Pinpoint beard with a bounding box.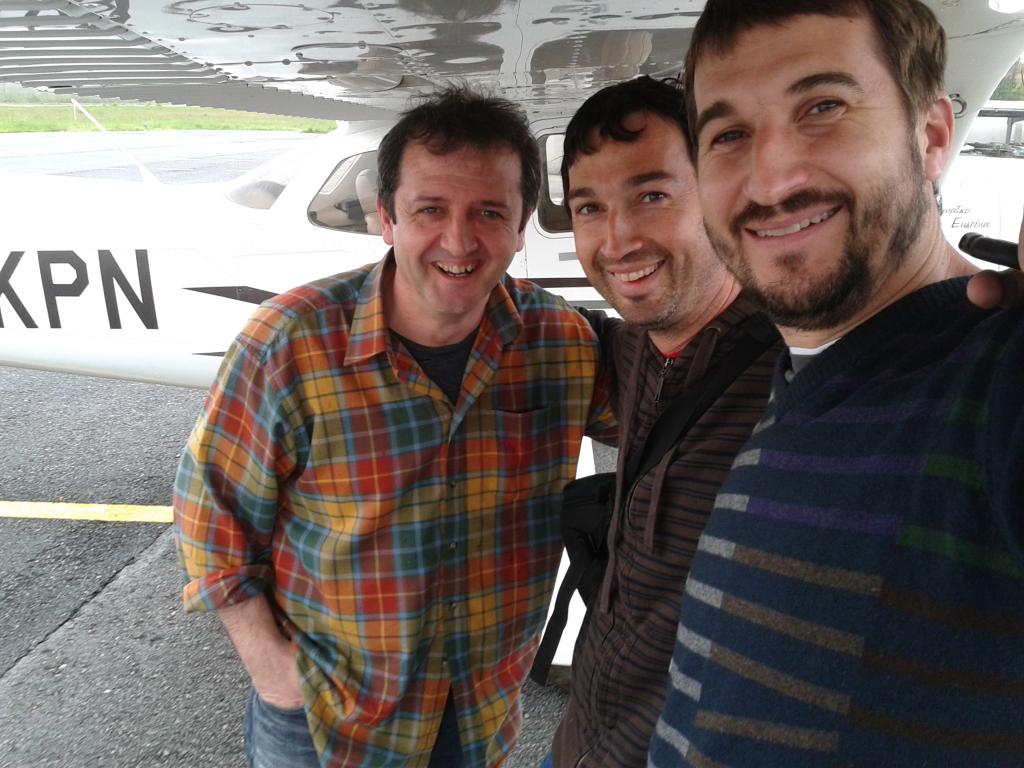
Rect(588, 250, 703, 328).
